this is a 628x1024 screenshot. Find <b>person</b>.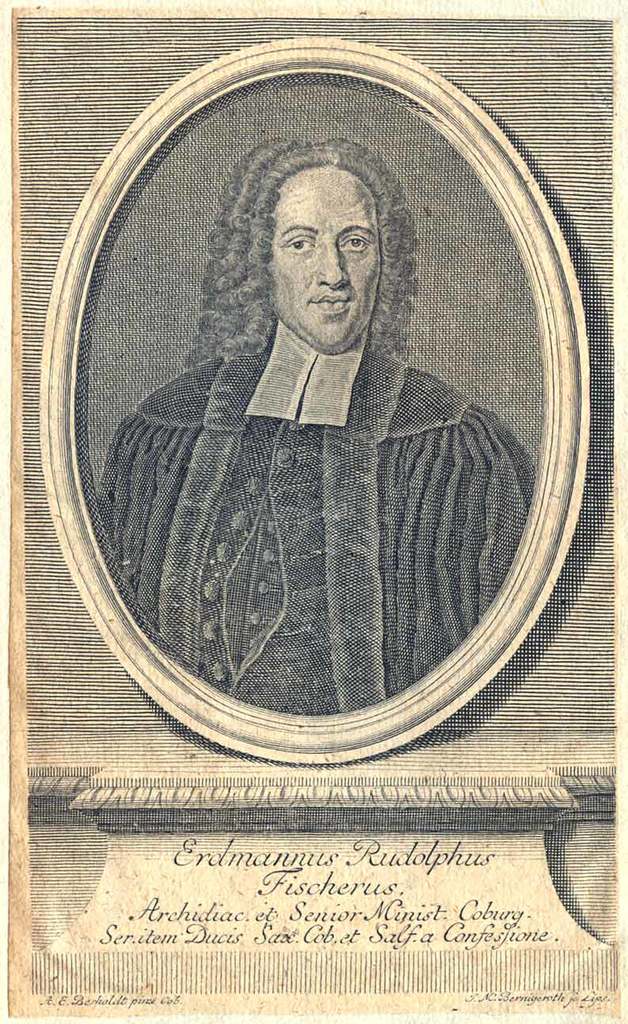
Bounding box: x1=71, y1=79, x2=542, y2=828.
